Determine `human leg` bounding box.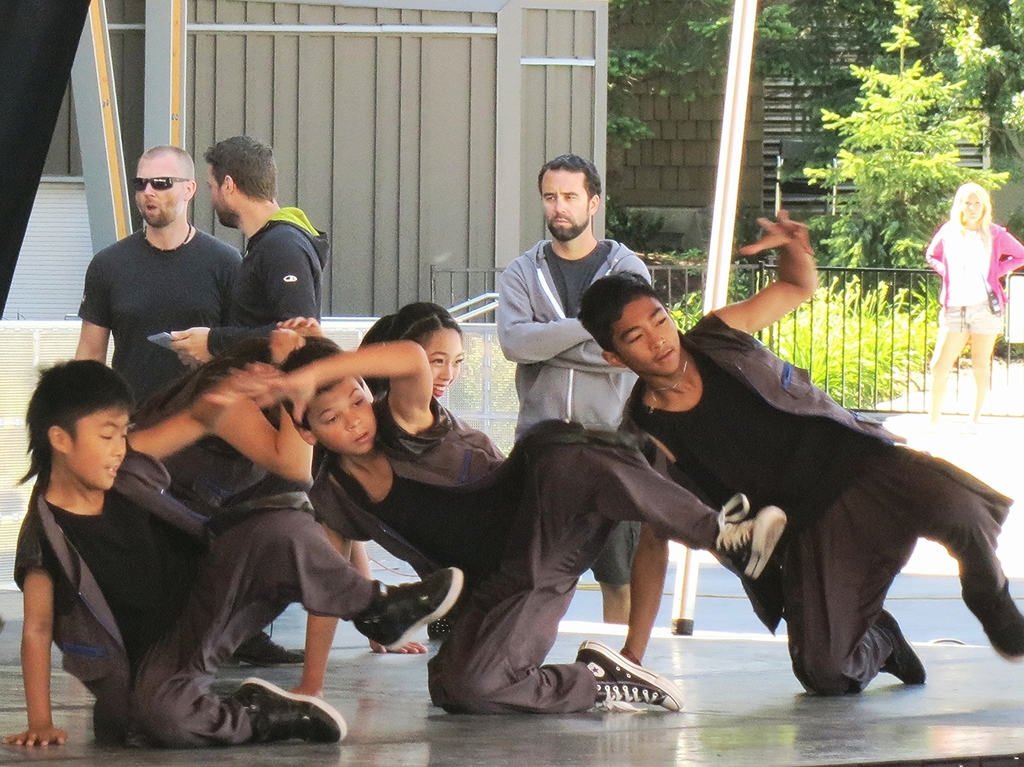
Determined: [965,289,1004,419].
